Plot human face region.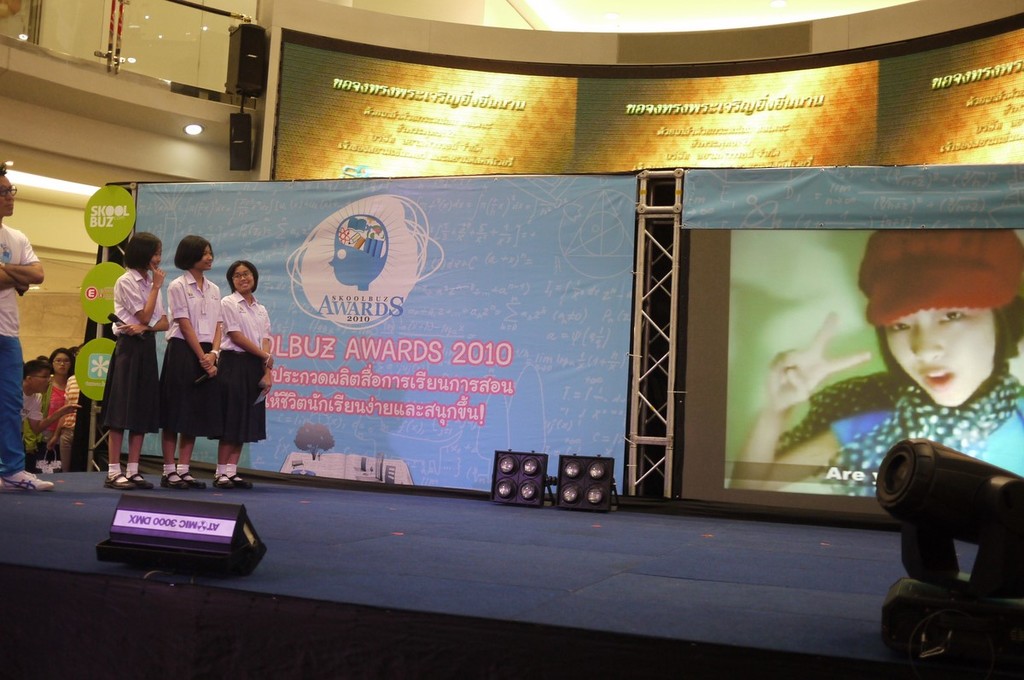
Plotted at [x1=28, y1=369, x2=48, y2=395].
